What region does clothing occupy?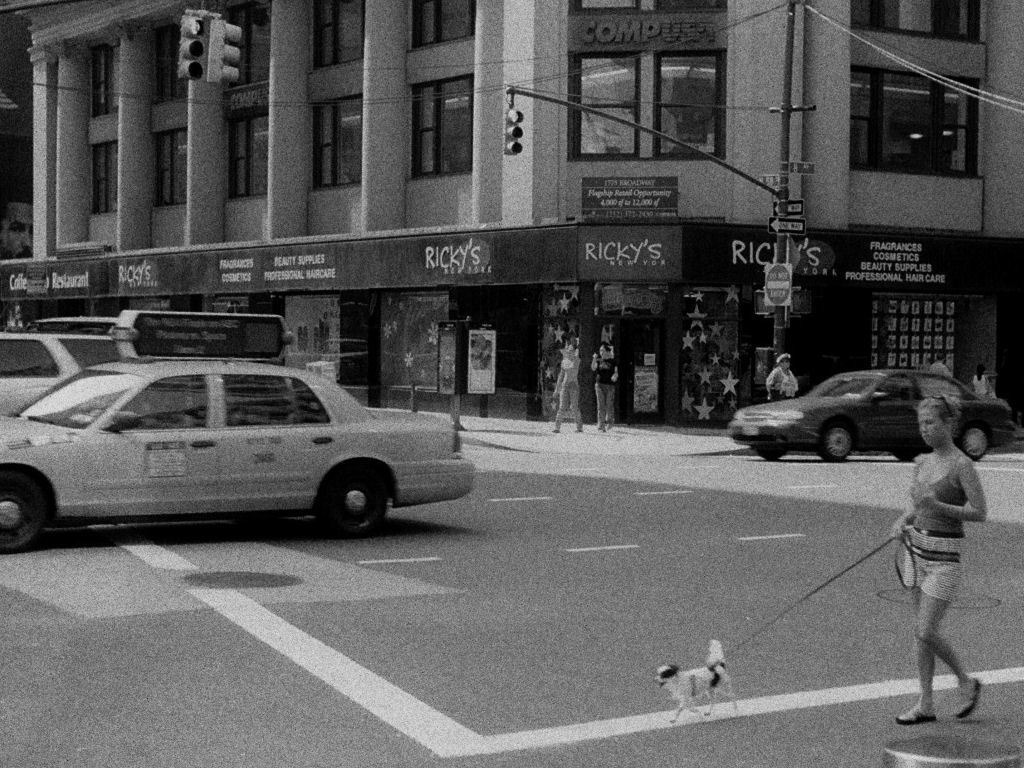
[x1=593, y1=357, x2=616, y2=418].
